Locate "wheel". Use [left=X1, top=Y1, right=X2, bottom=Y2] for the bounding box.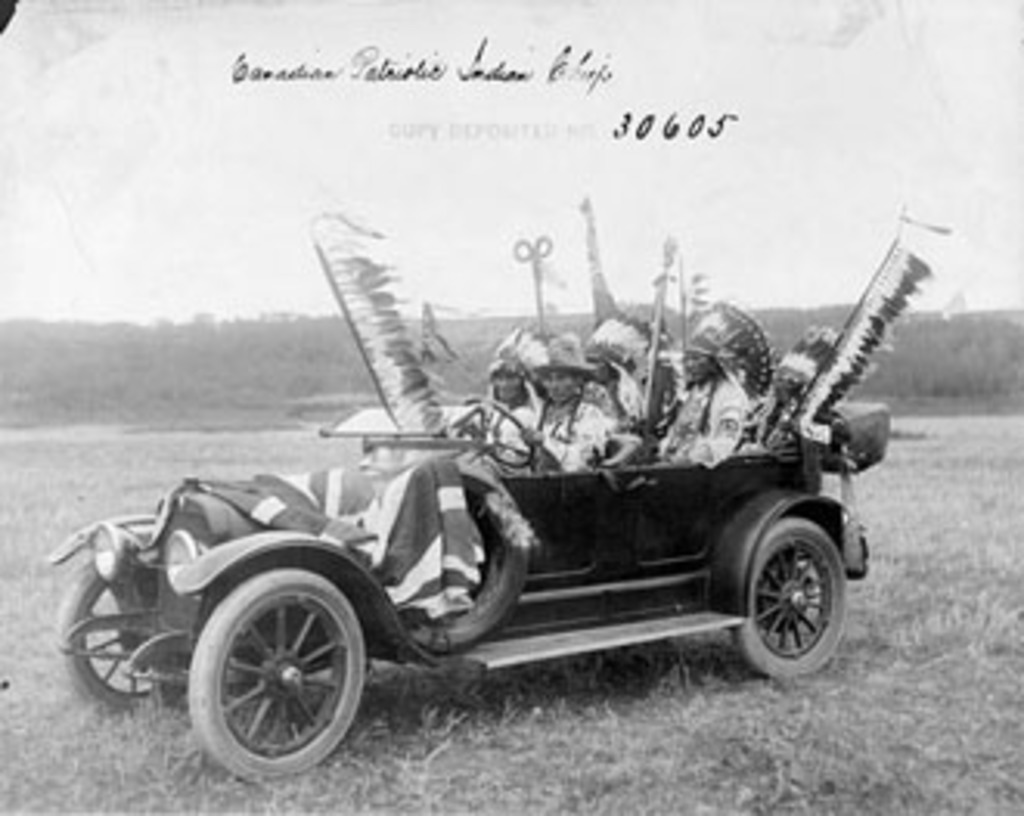
[left=735, top=524, right=844, bottom=679].
